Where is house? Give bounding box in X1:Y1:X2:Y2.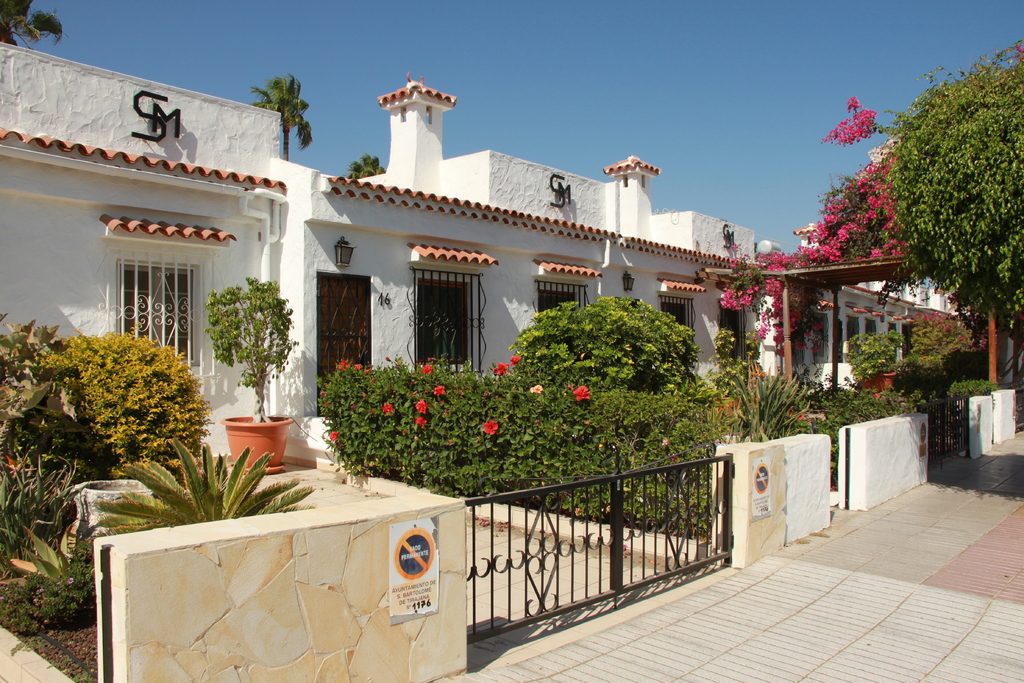
0:41:298:462.
